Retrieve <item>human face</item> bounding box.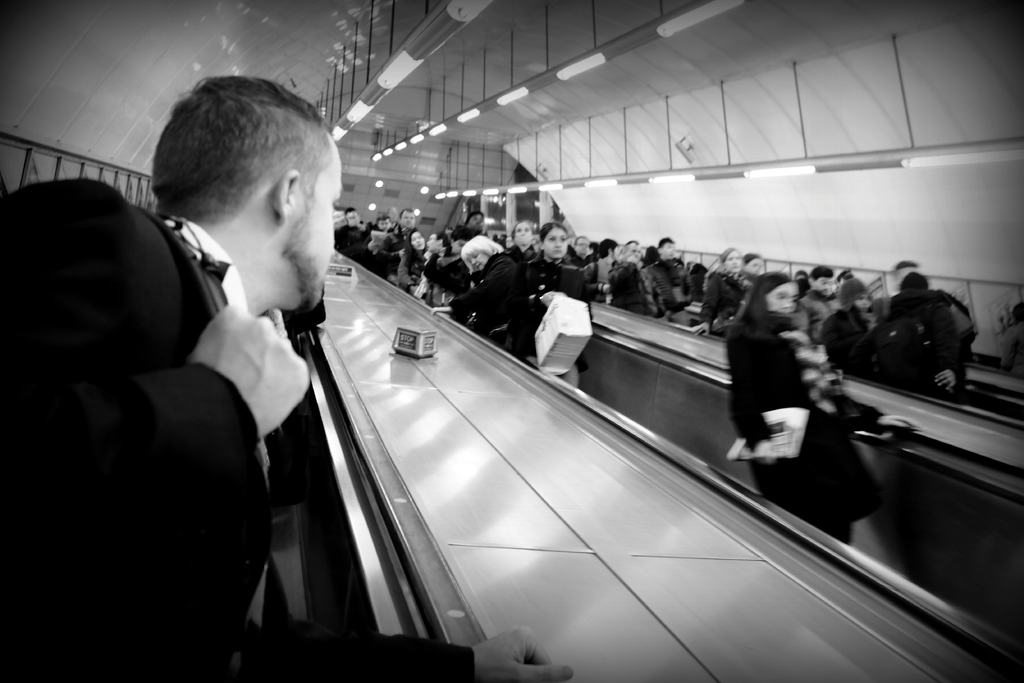
Bounding box: pyautogui.locateOnScreen(291, 147, 346, 307).
